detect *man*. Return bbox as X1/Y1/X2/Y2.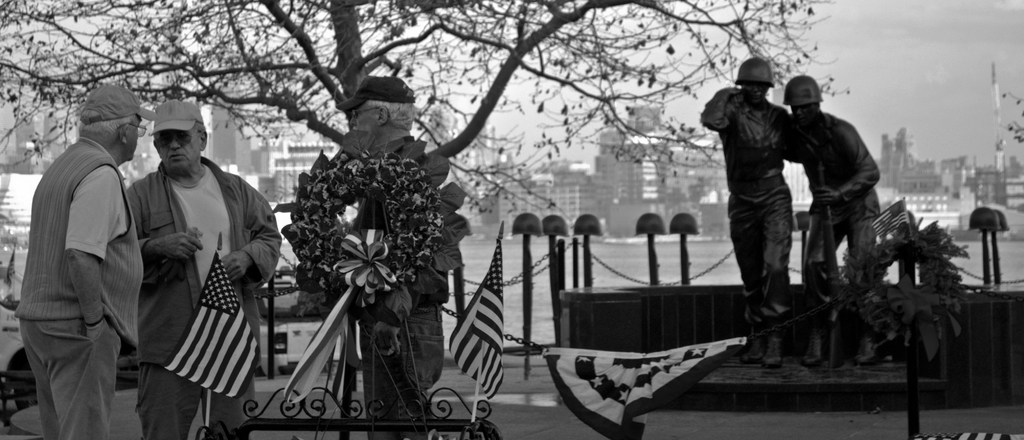
781/70/881/366.
